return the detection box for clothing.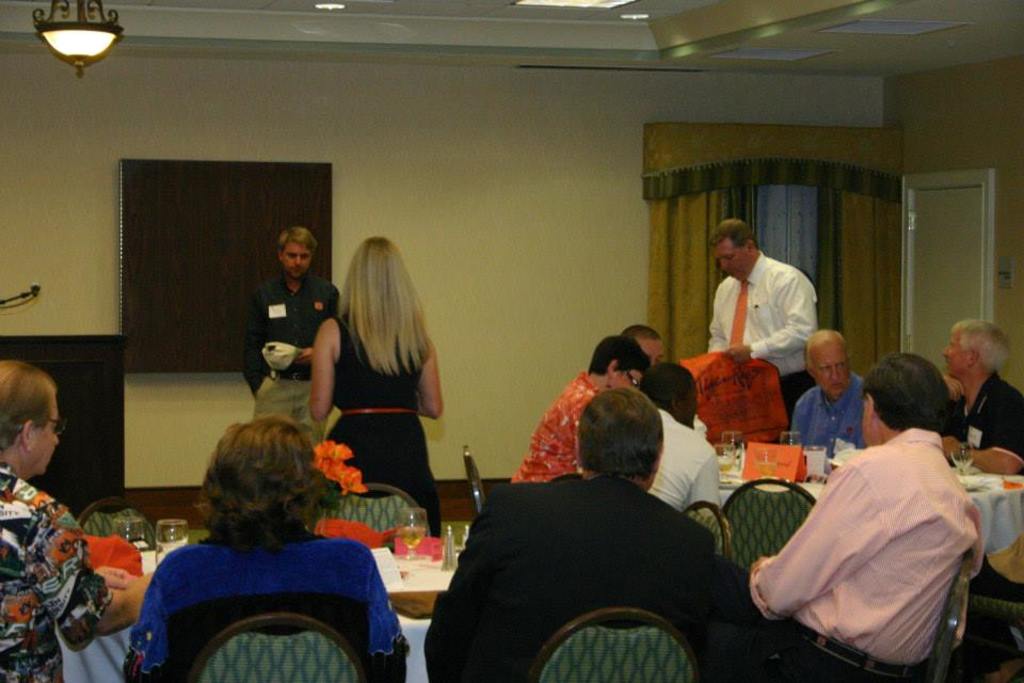
BBox(941, 367, 1023, 476).
